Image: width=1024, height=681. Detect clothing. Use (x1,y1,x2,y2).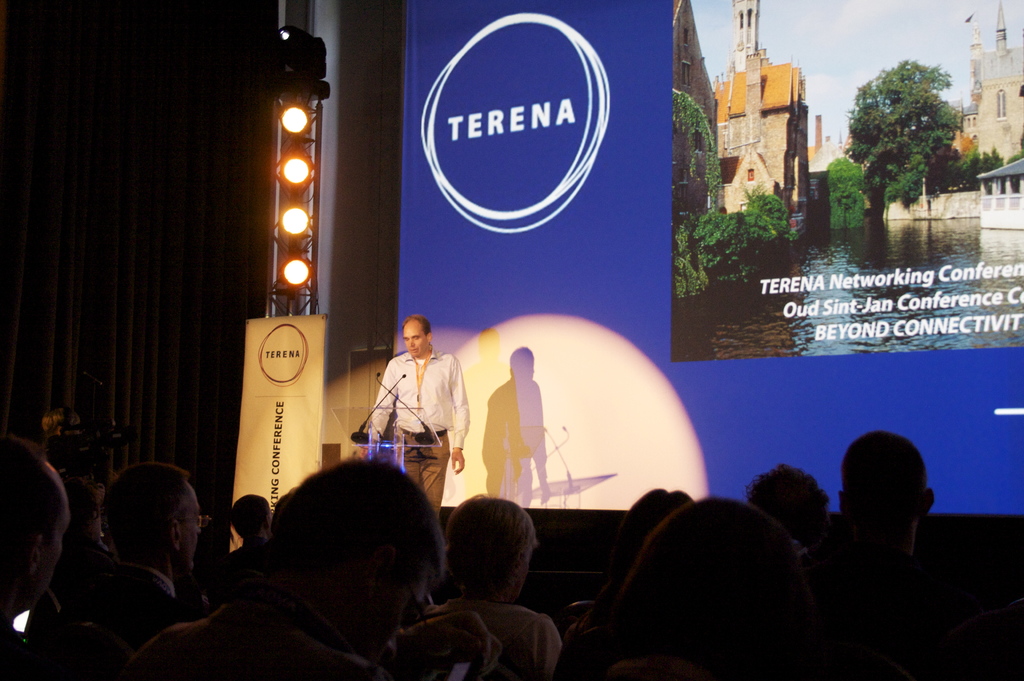
(374,349,470,452).
